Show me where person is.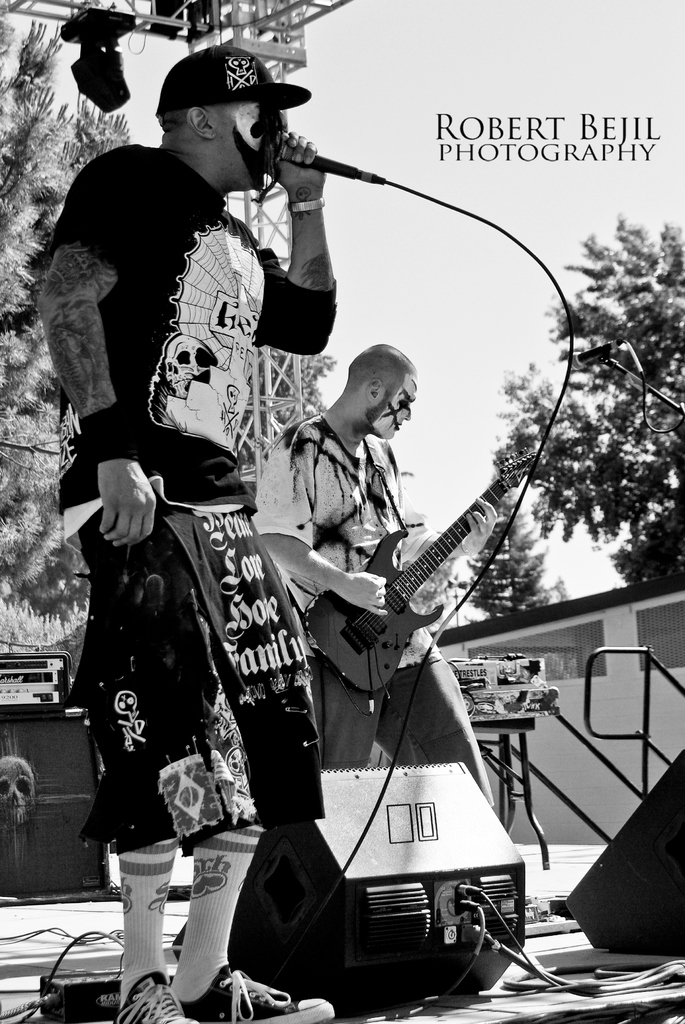
person is at locate(32, 42, 337, 1023).
